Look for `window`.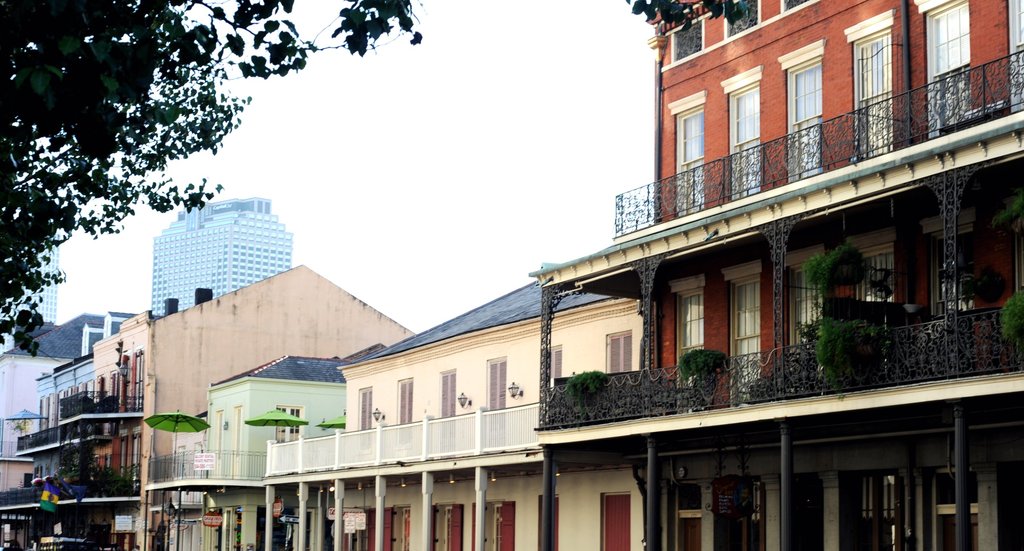
Found: [x1=605, y1=330, x2=634, y2=374].
